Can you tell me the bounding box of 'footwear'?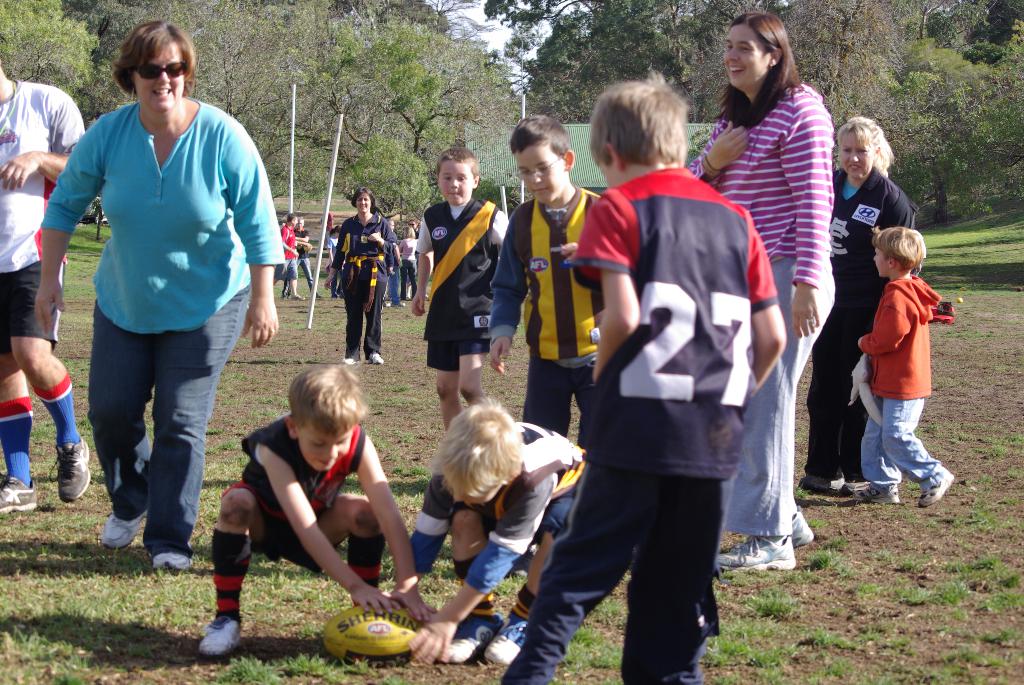
bbox(852, 481, 900, 507).
